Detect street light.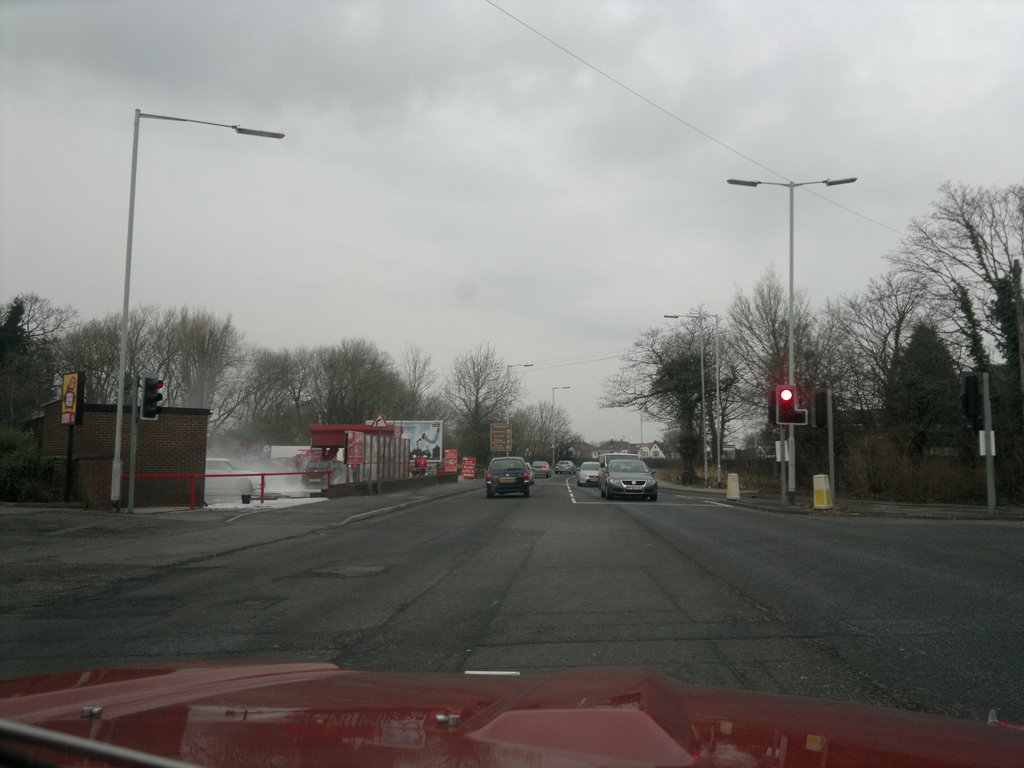
Detected at <bbox>662, 308, 708, 490</bbox>.
